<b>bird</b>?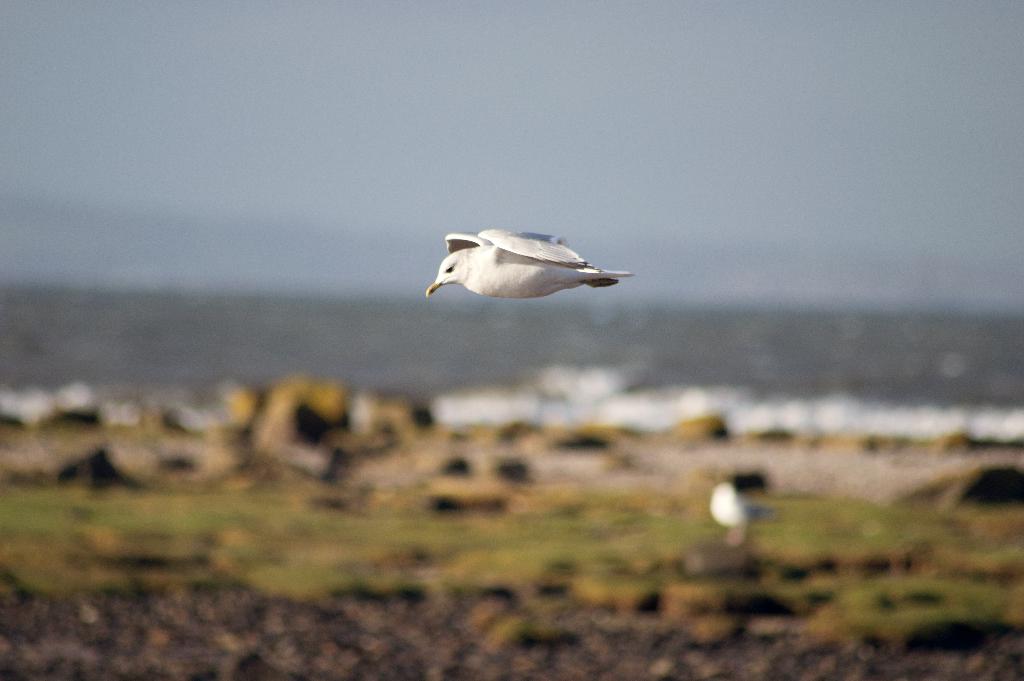
pyautogui.locateOnScreen(708, 476, 778, 556)
